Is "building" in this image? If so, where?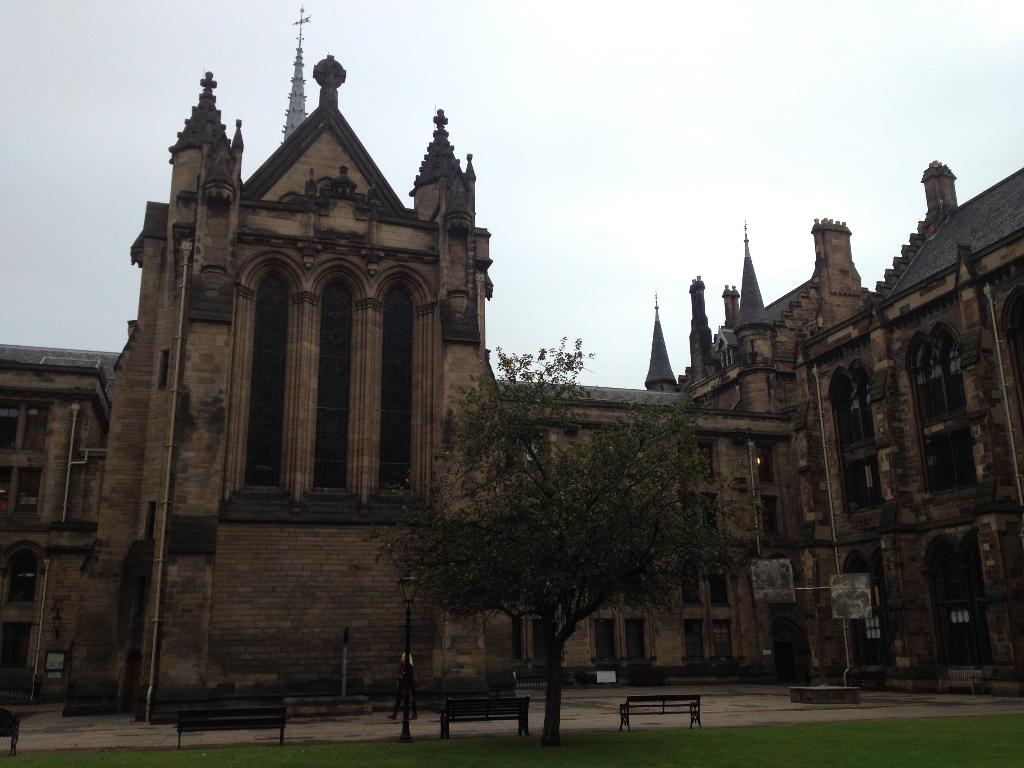
Yes, at 0,3,1023,728.
